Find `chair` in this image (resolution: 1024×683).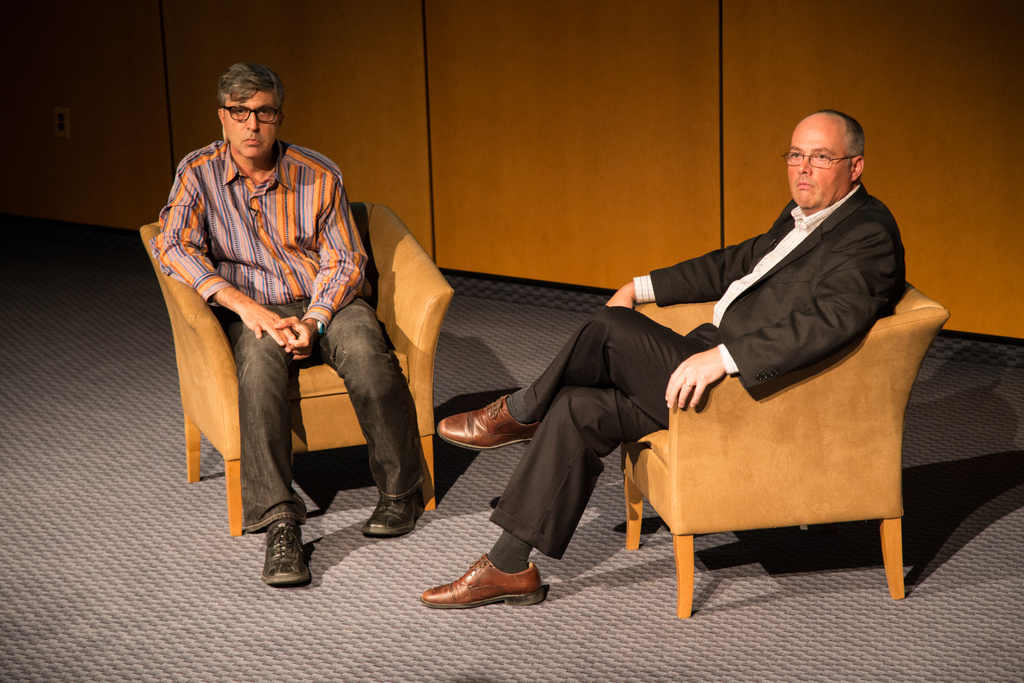
bbox=[140, 201, 455, 534].
